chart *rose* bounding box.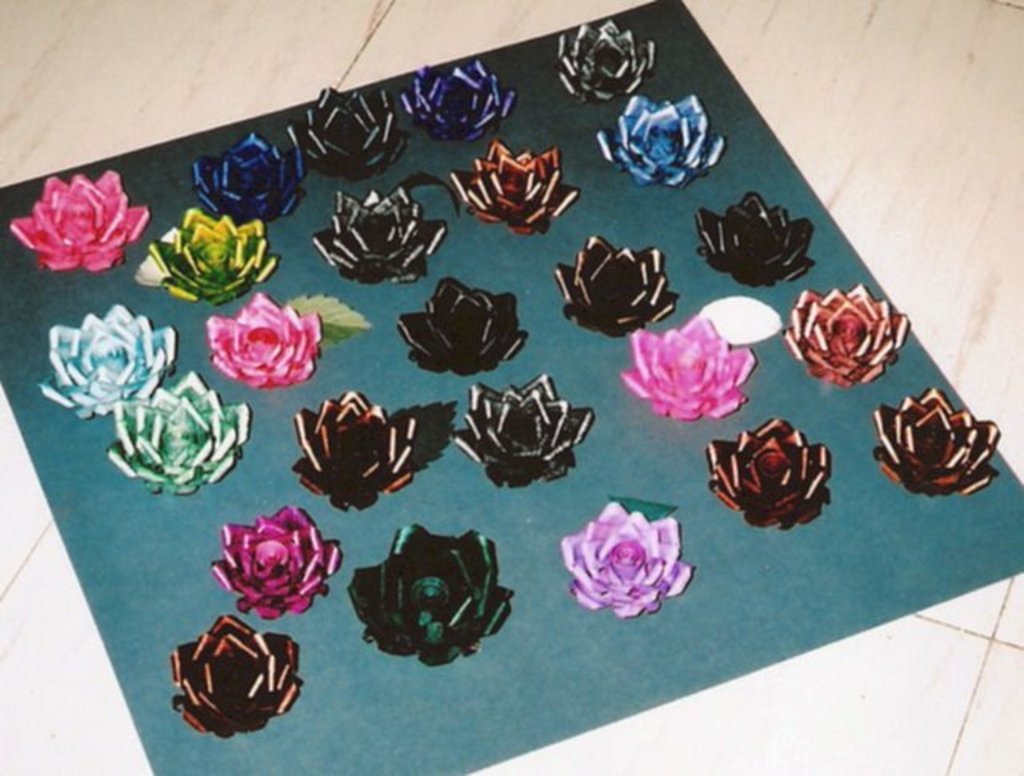
Charted: <bbox>453, 373, 594, 490</bbox>.
